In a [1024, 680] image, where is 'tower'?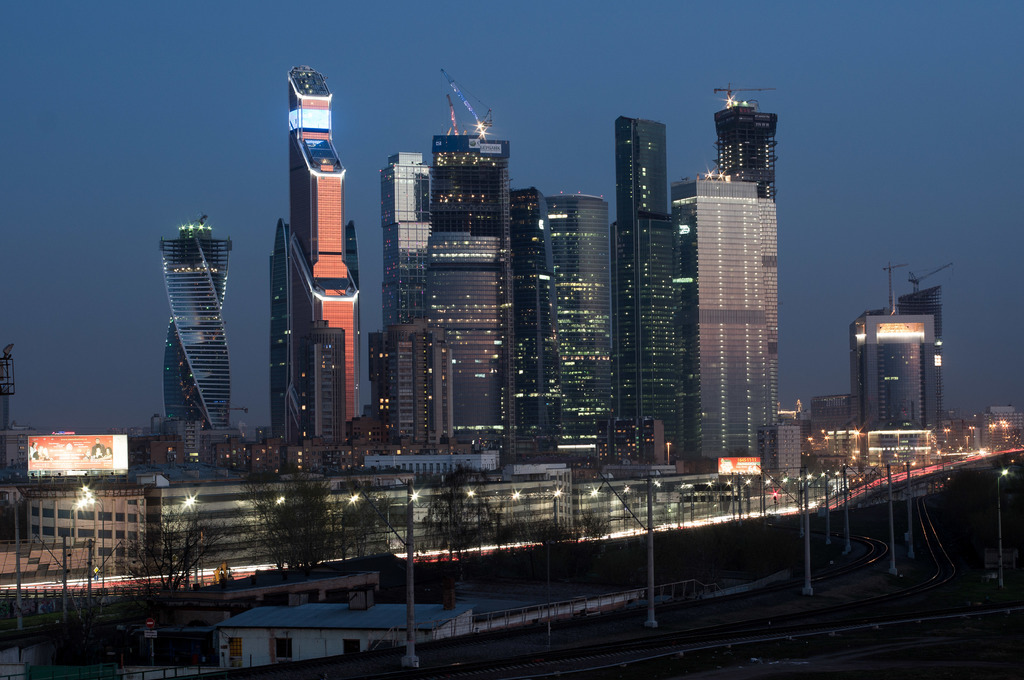
(270,216,353,480).
